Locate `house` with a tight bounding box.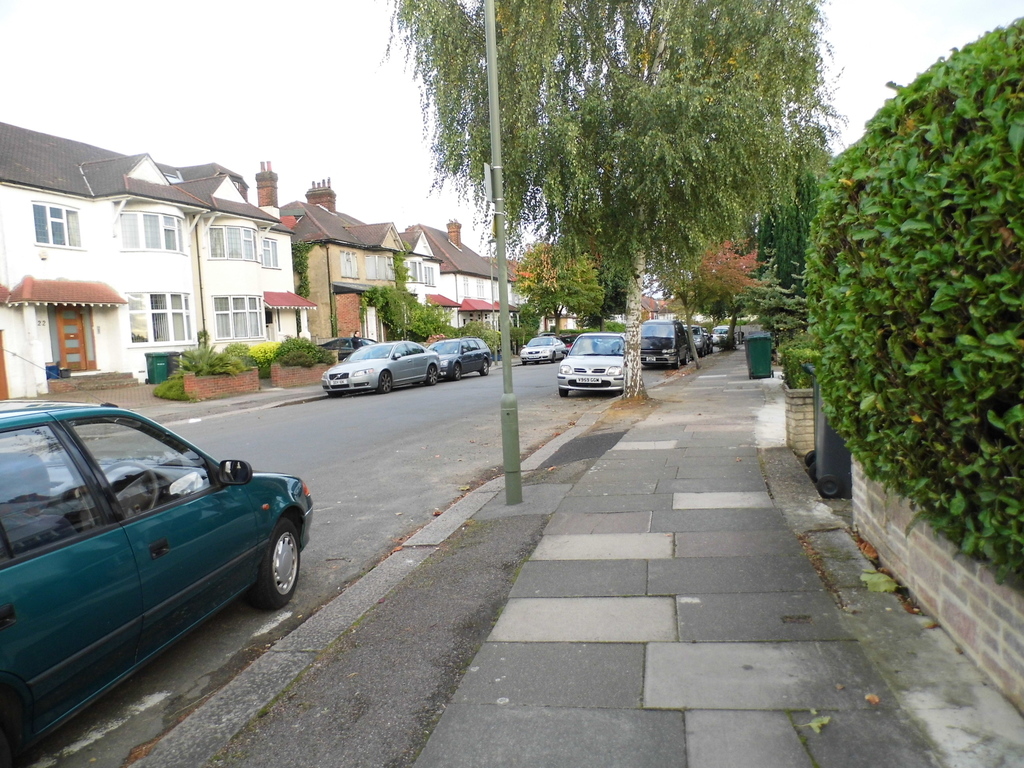
region(493, 260, 540, 332).
